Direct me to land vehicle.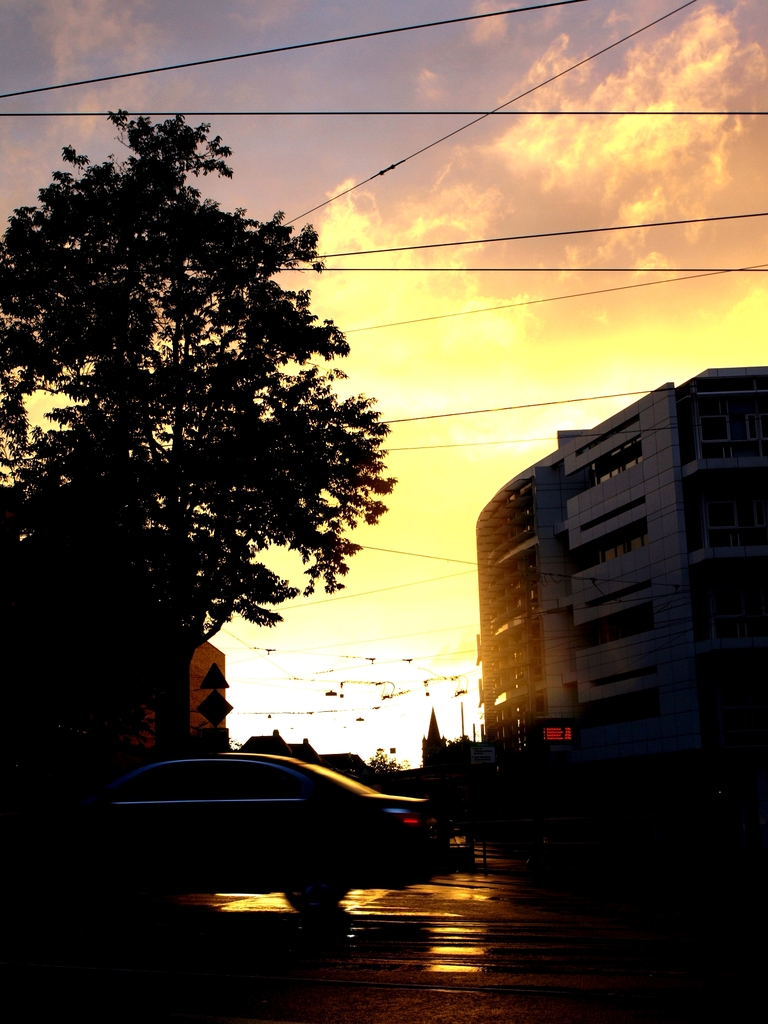
Direction: <bbox>102, 750, 431, 911</bbox>.
